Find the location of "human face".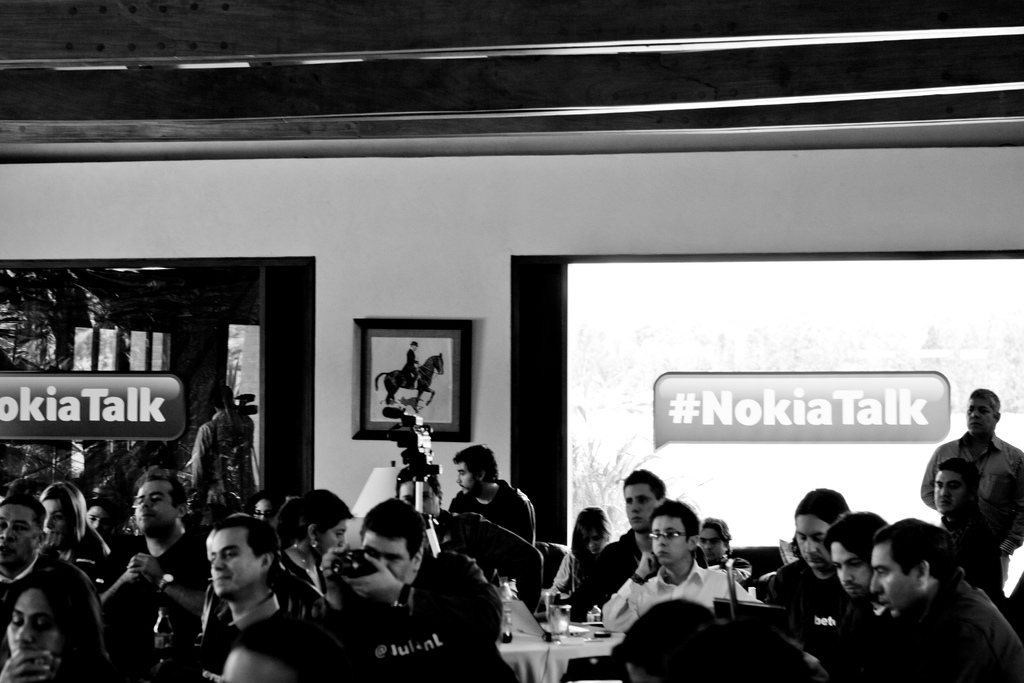
Location: 211, 525, 265, 597.
